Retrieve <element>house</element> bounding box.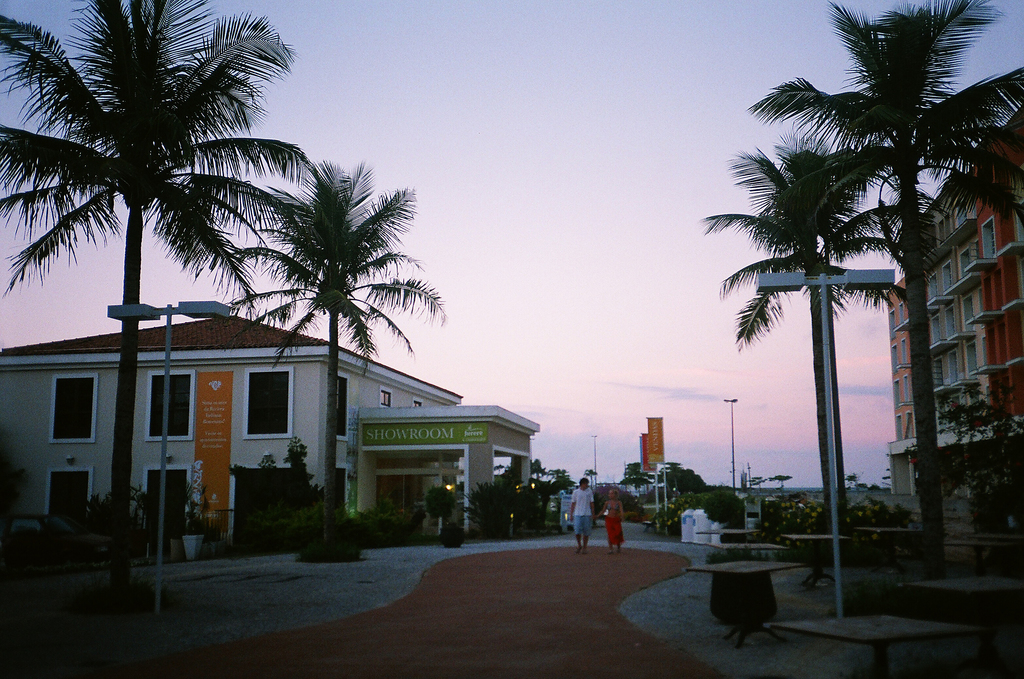
Bounding box: bbox(0, 311, 463, 555).
